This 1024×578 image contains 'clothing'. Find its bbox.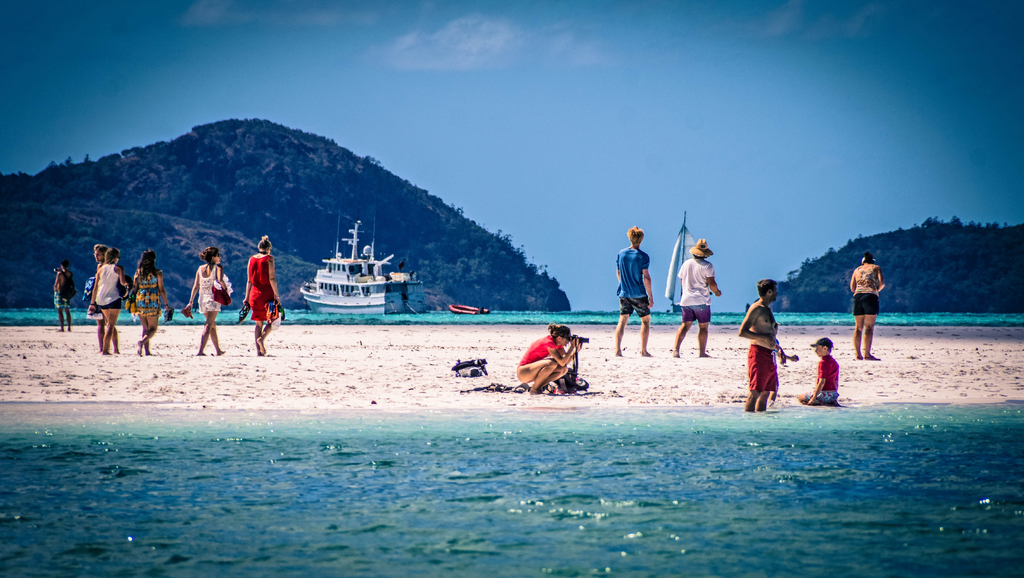
(x1=246, y1=252, x2=278, y2=323).
